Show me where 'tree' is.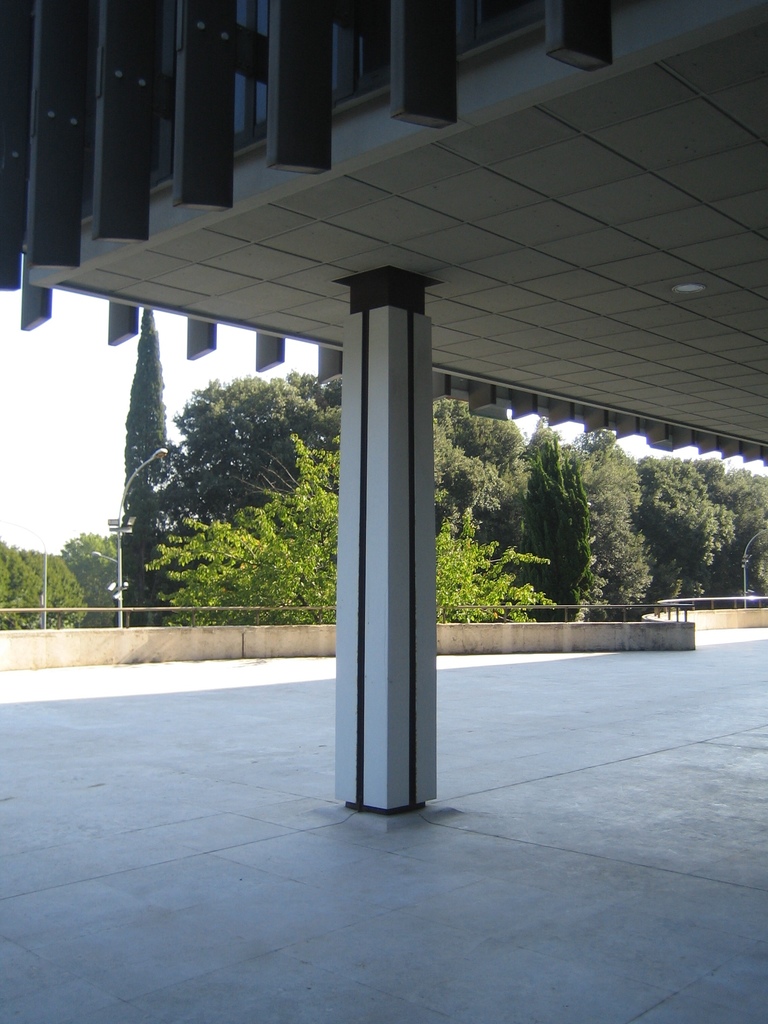
'tree' is at BBox(149, 378, 544, 641).
